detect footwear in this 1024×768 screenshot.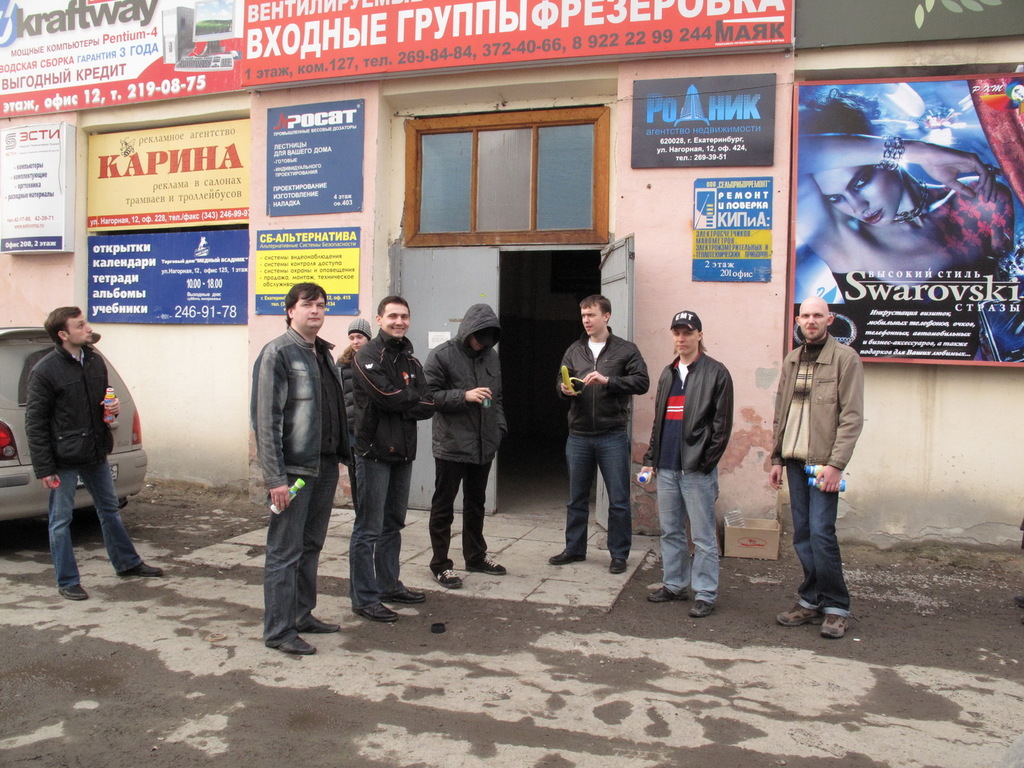
Detection: {"x1": 822, "y1": 612, "x2": 847, "y2": 640}.
